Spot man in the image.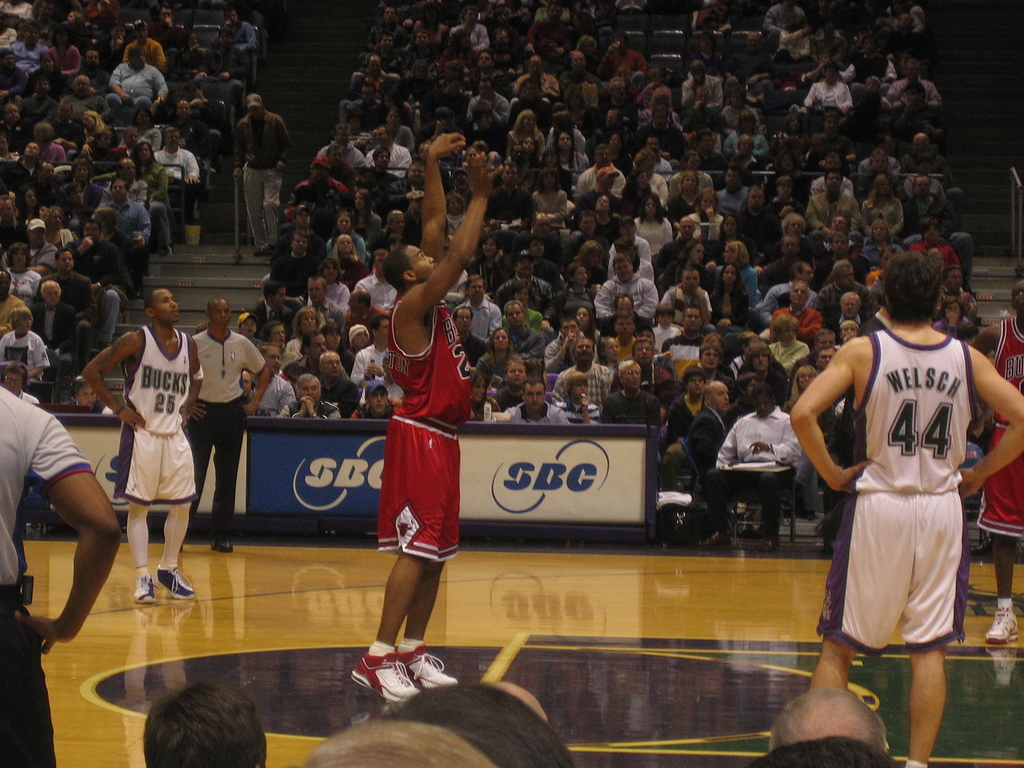
man found at x1=353, y1=134, x2=504, y2=700.
